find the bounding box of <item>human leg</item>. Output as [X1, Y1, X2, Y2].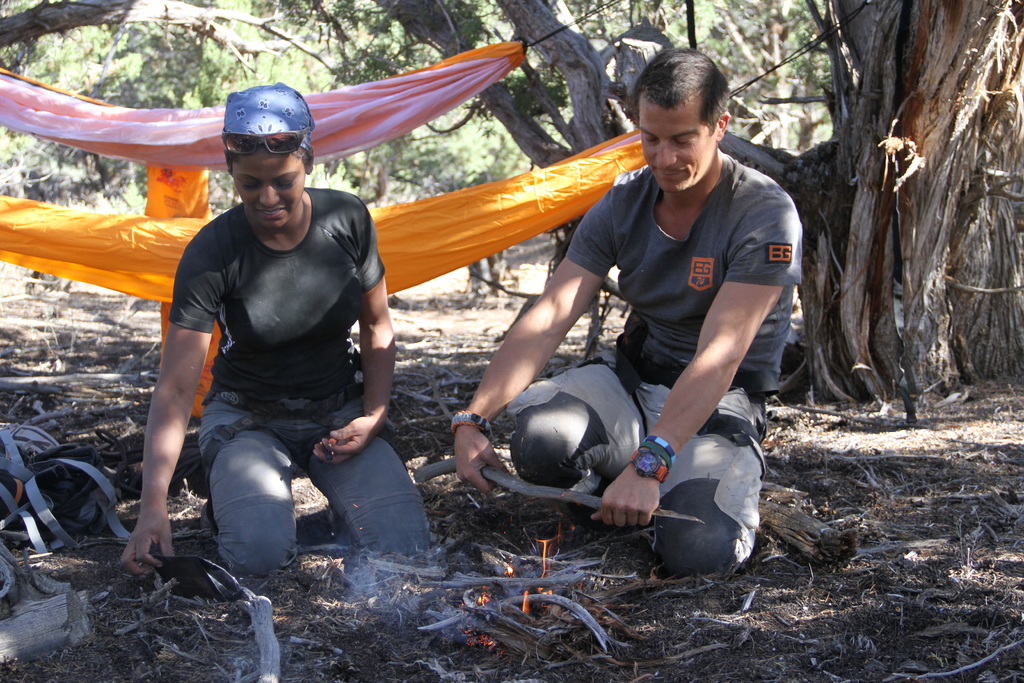
[303, 395, 435, 547].
